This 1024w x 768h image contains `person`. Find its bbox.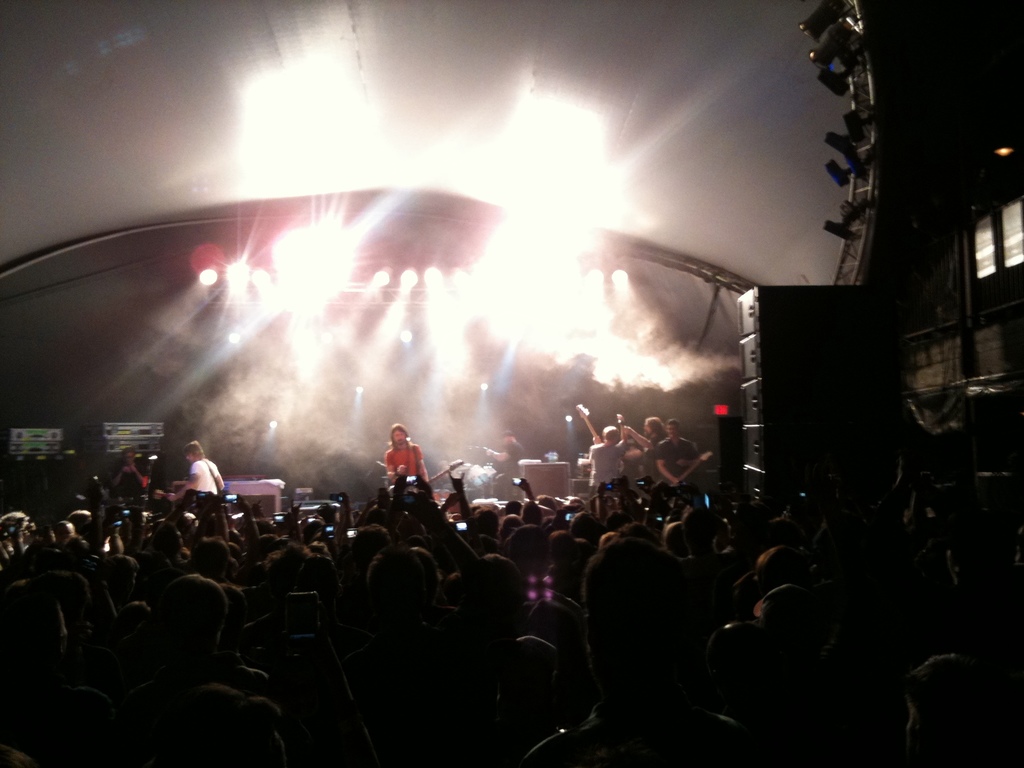
<box>584,526,712,754</box>.
